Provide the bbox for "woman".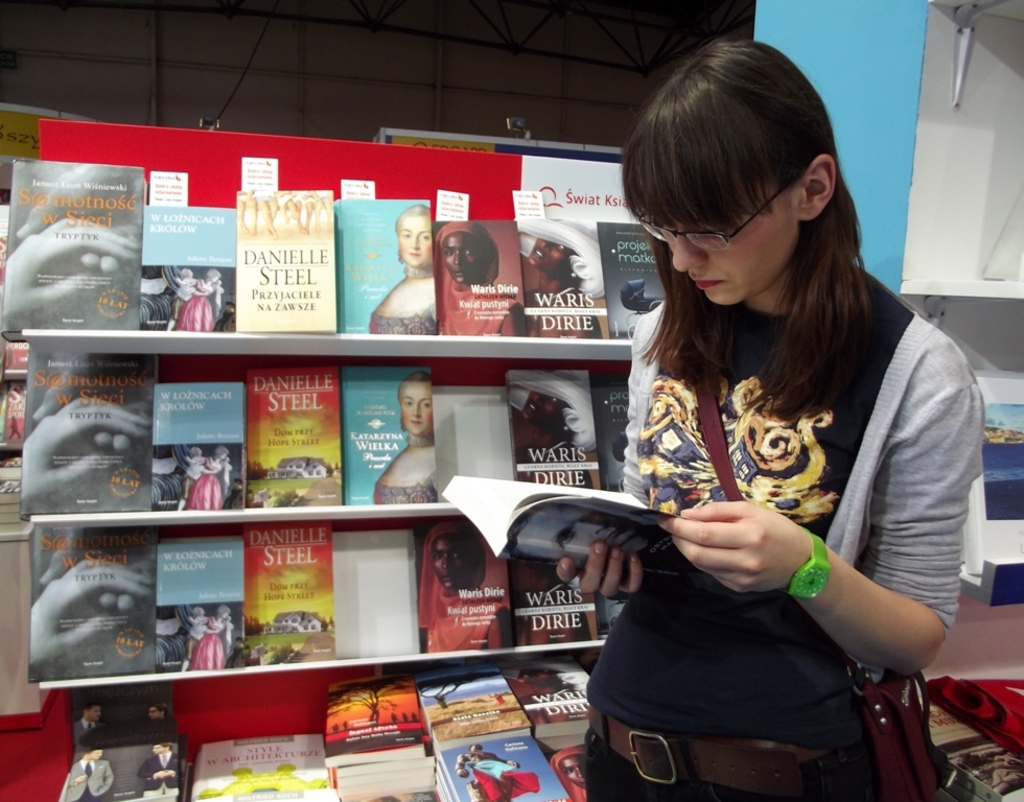
left=183, top=439, right=234, bottom=515.
